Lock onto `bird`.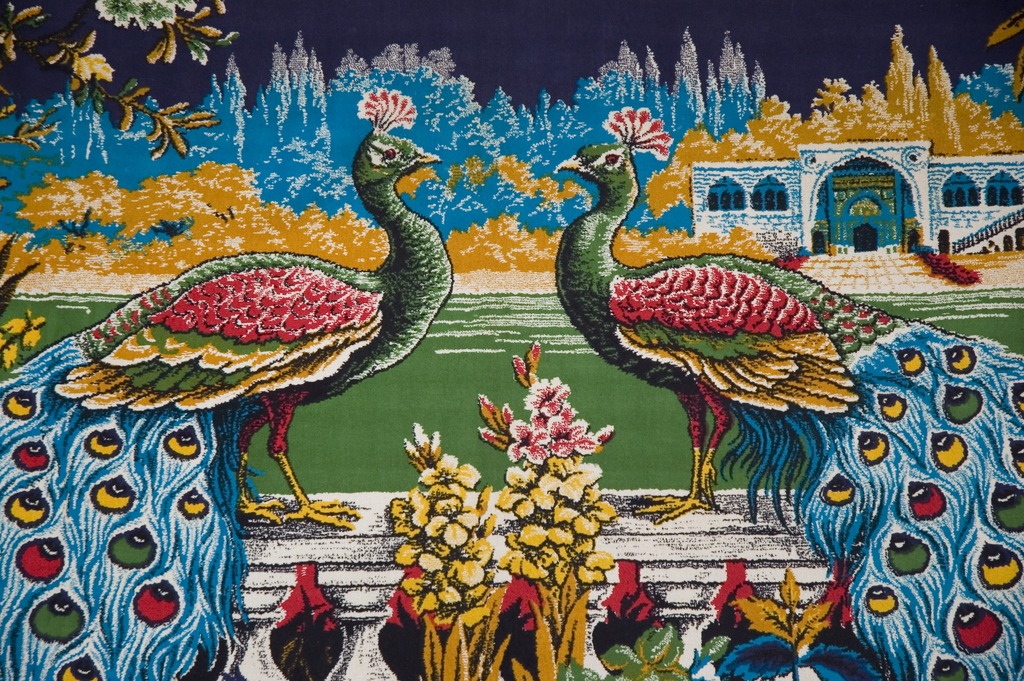
Locked: {"left": 554, "top": 101, "right": 1023, "bottom": 680}.
